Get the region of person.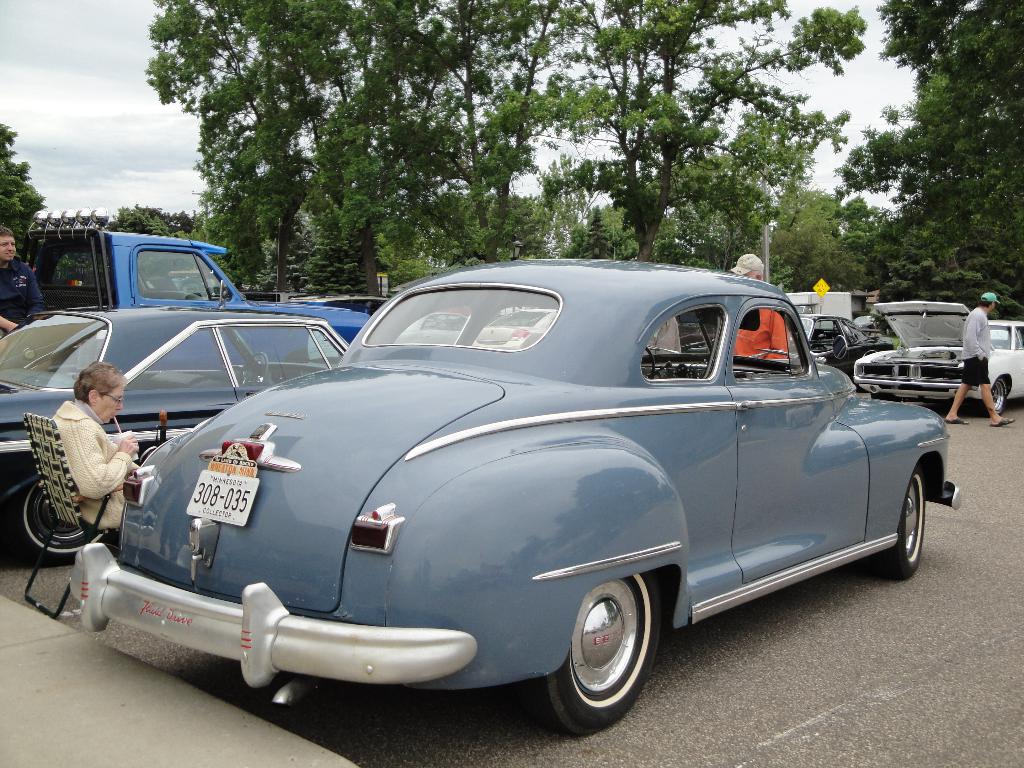
bbox(944, 290, 1019, 426).
